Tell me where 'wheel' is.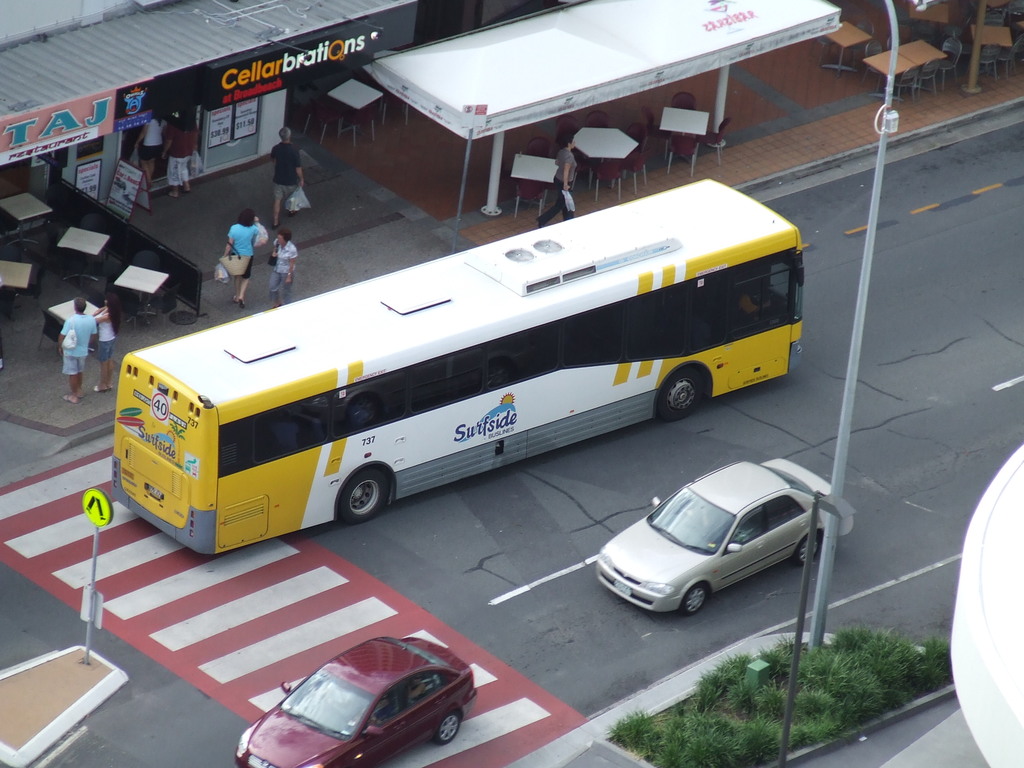
'wheel' is at 676,581,709,609.
